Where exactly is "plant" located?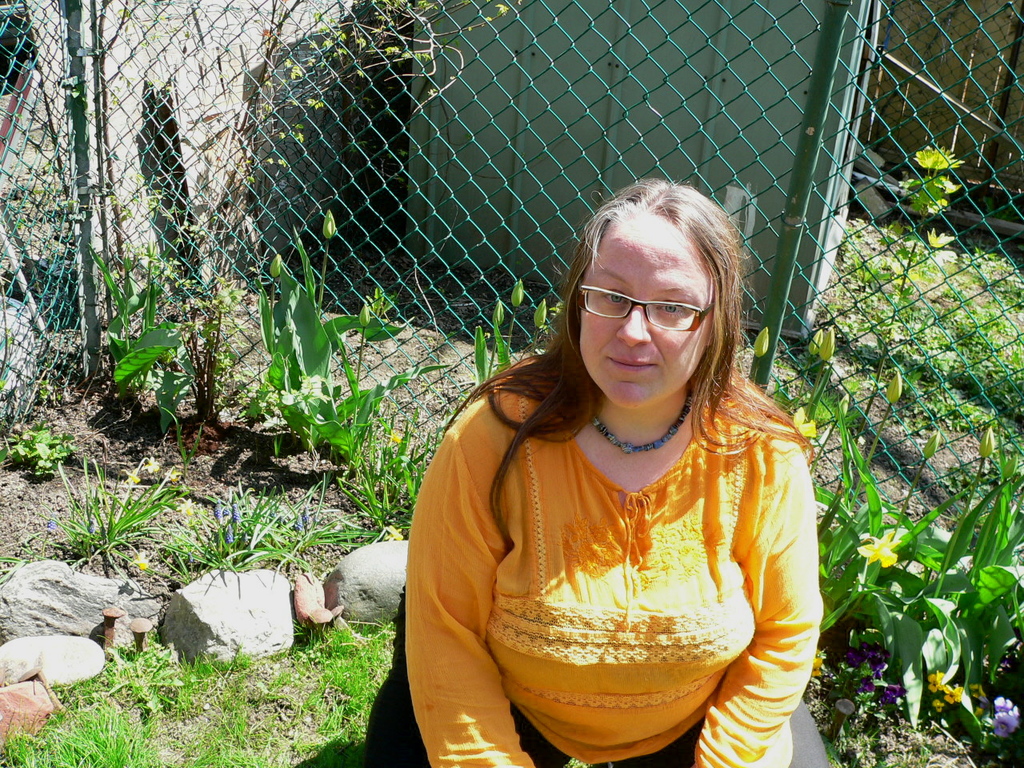
Its bounding box is [left=0, top=0, right=522, bottom=416].
